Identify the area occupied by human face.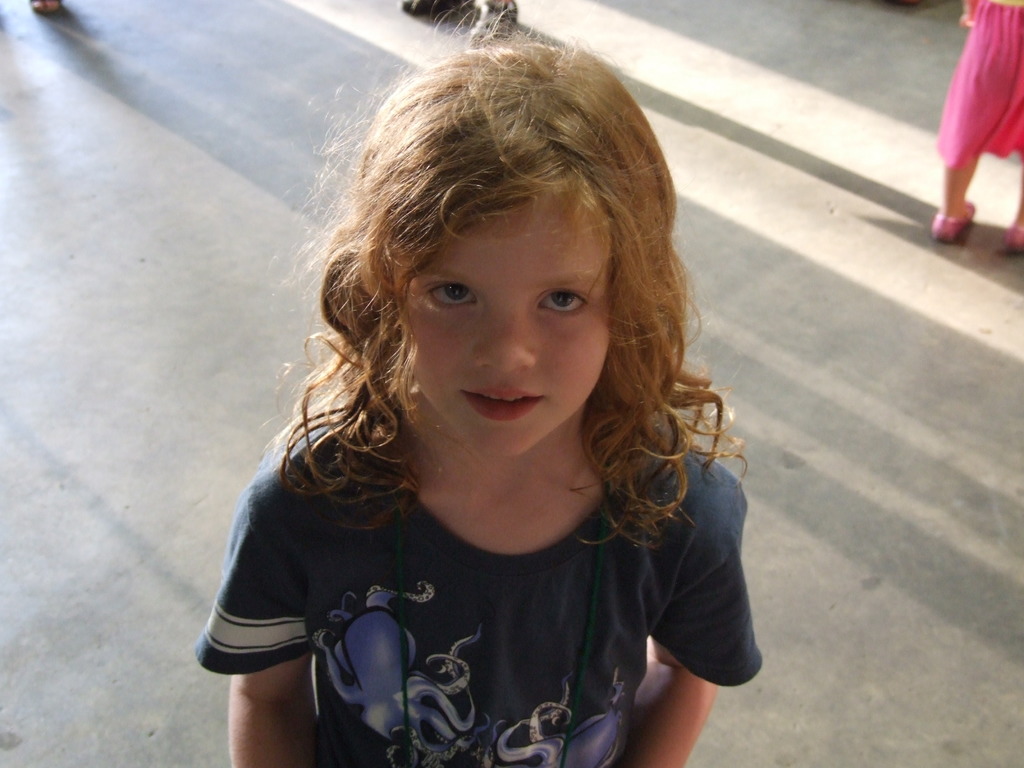
Area: rect(383, 201, 621, 464).
